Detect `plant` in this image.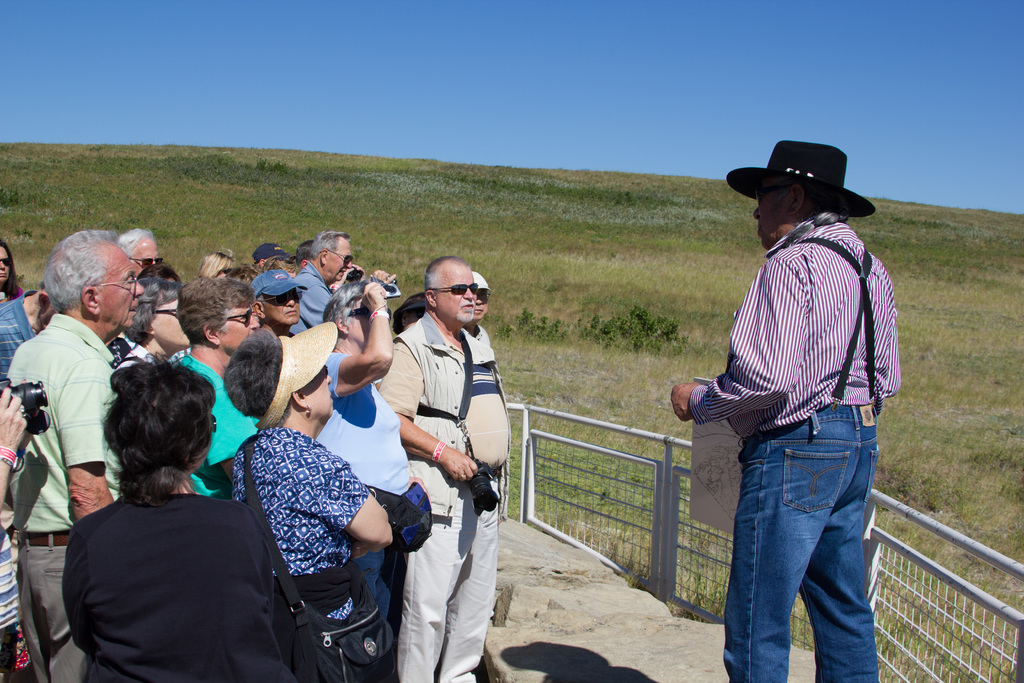
Detection: {"left": 0, "top": 138, "right": 1023, "bottom": 682}.
